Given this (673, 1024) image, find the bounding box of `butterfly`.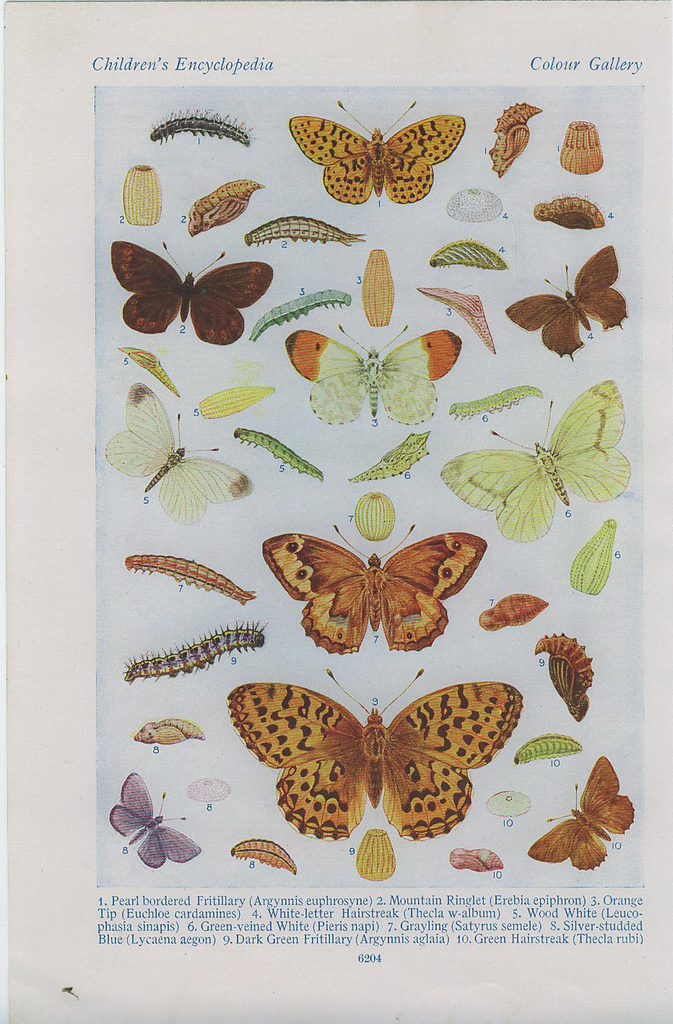
222/677/524/842.
